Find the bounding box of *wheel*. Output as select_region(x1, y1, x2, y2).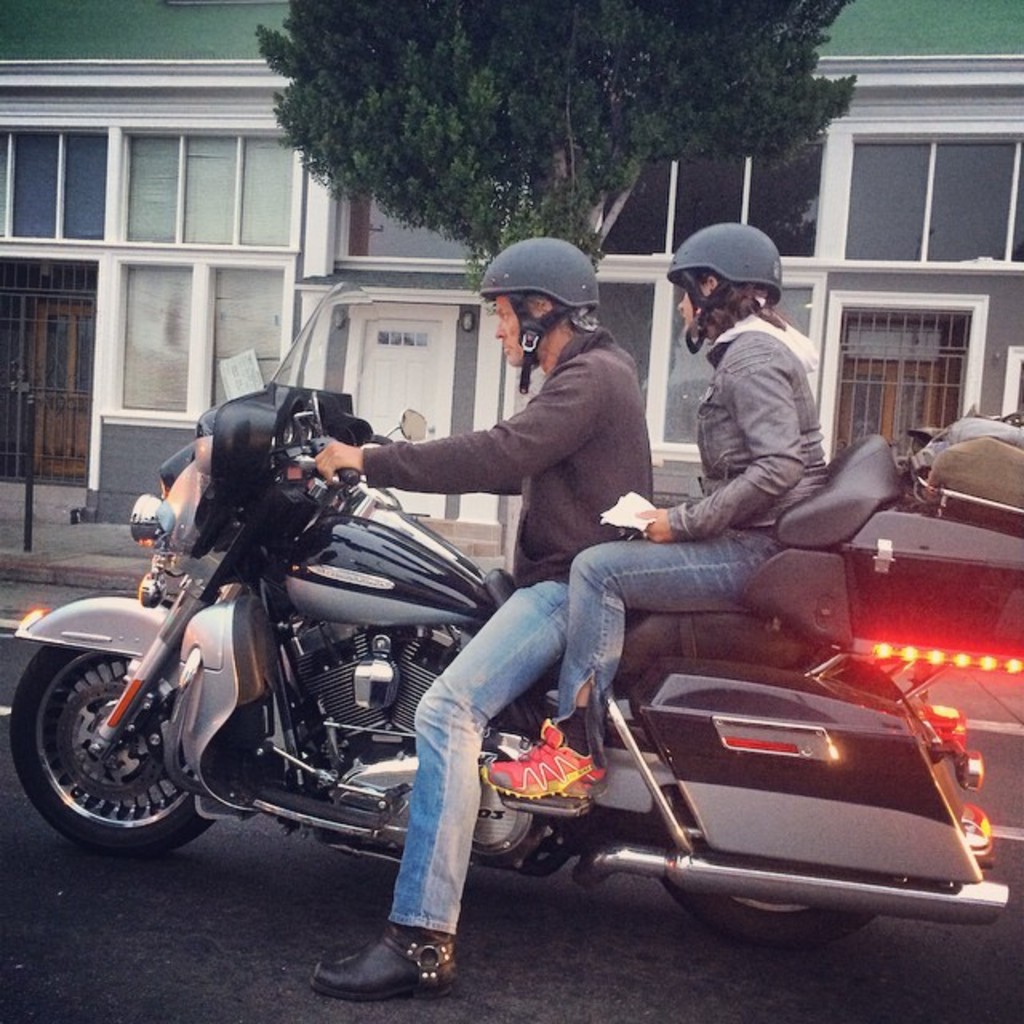
select_region(10, 642, 227, 856).
